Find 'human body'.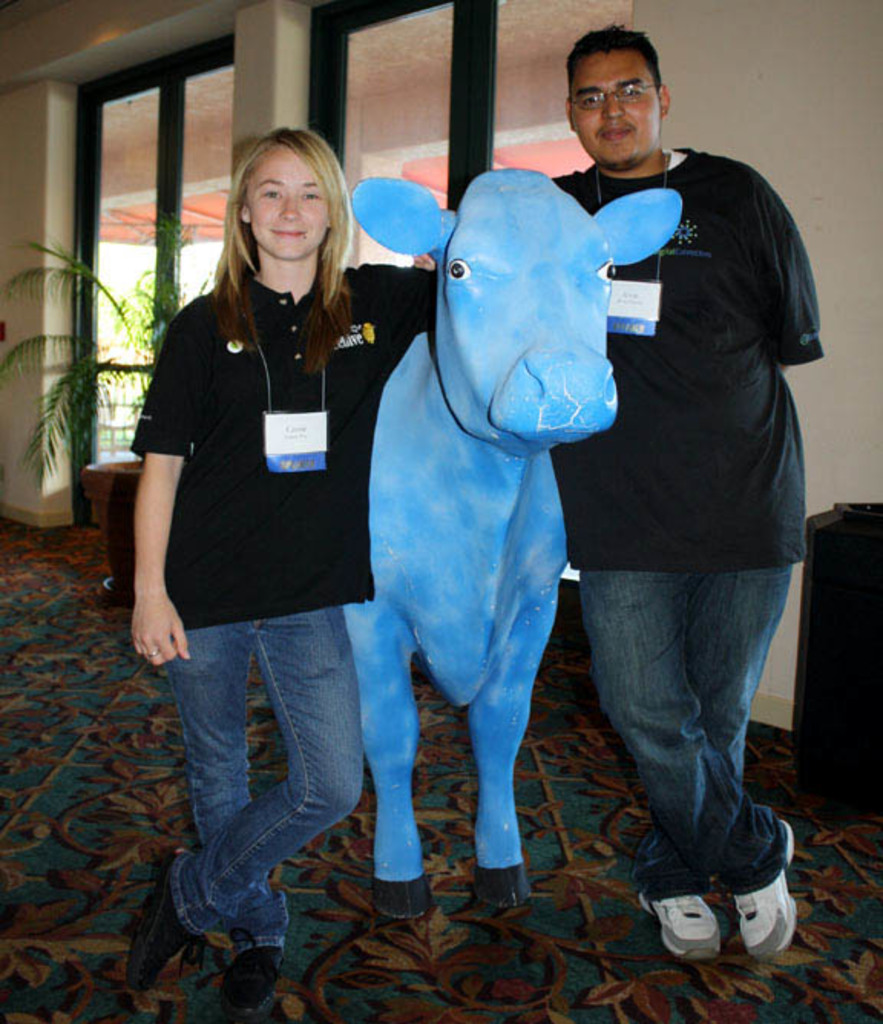
BBox(549, 15, 823, 966).
